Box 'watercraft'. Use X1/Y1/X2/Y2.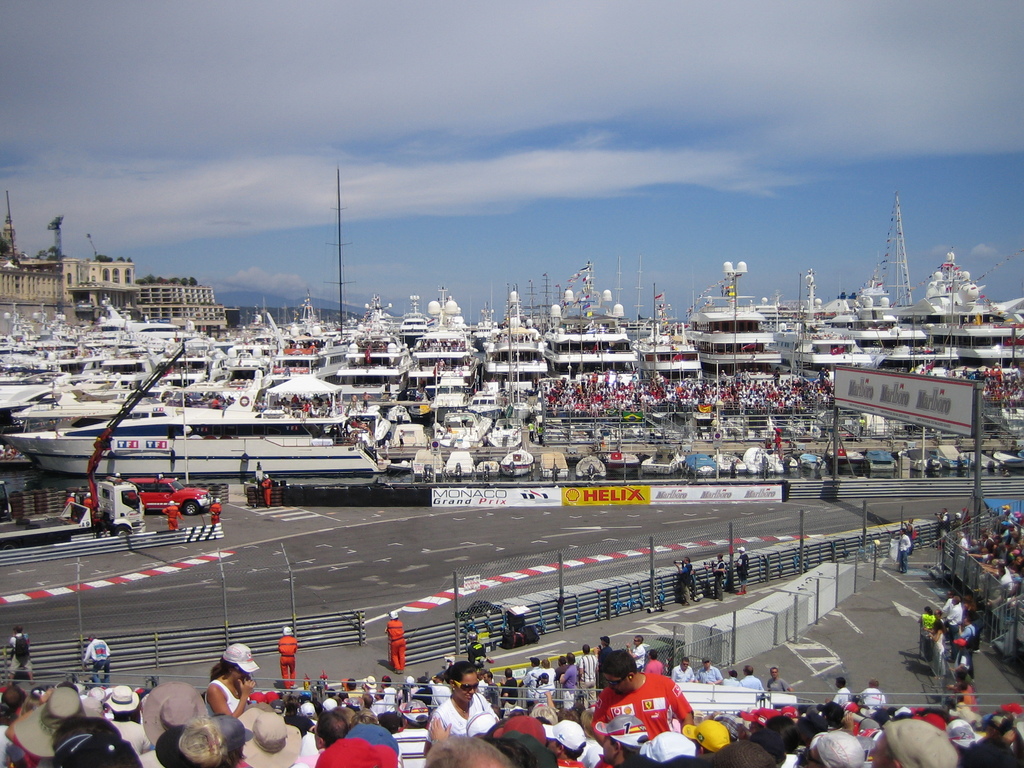
782/450/799/467.
